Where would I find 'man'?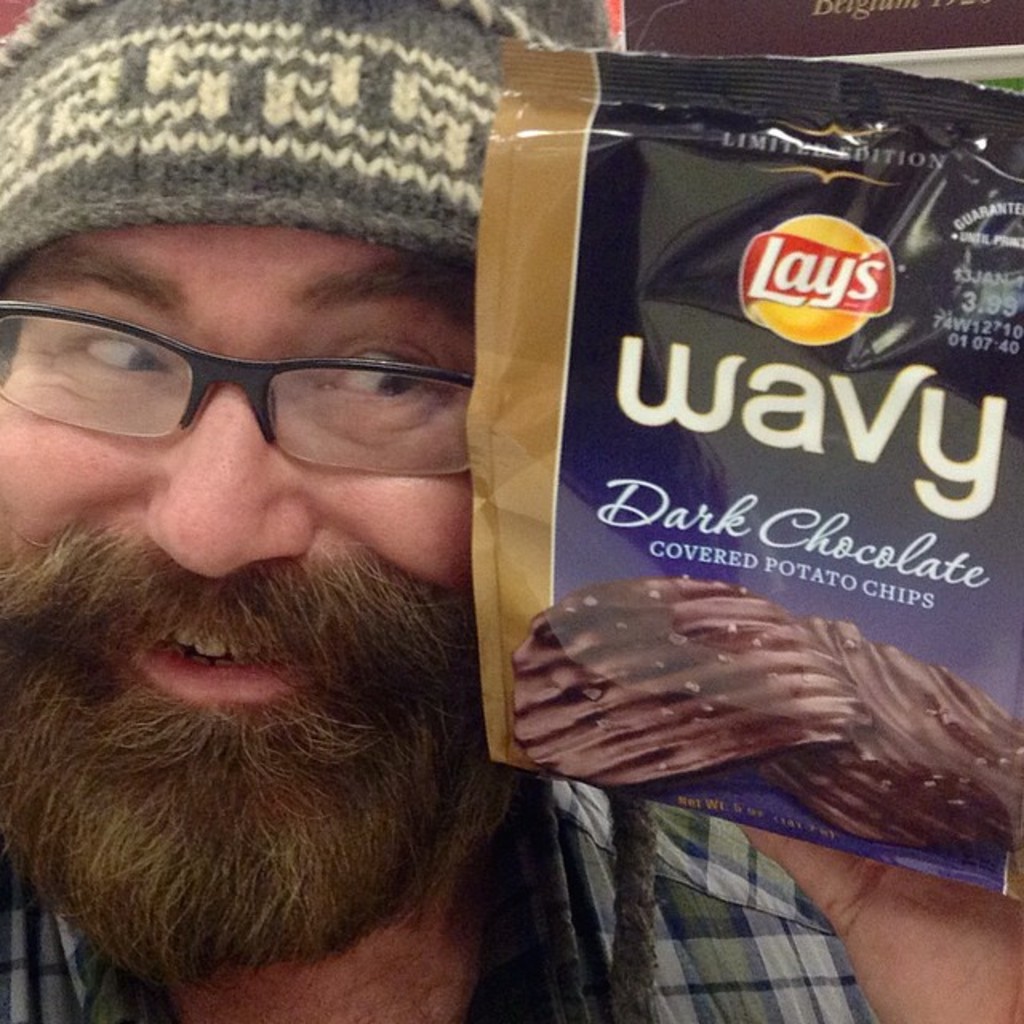
At 0 0 734 1023.
